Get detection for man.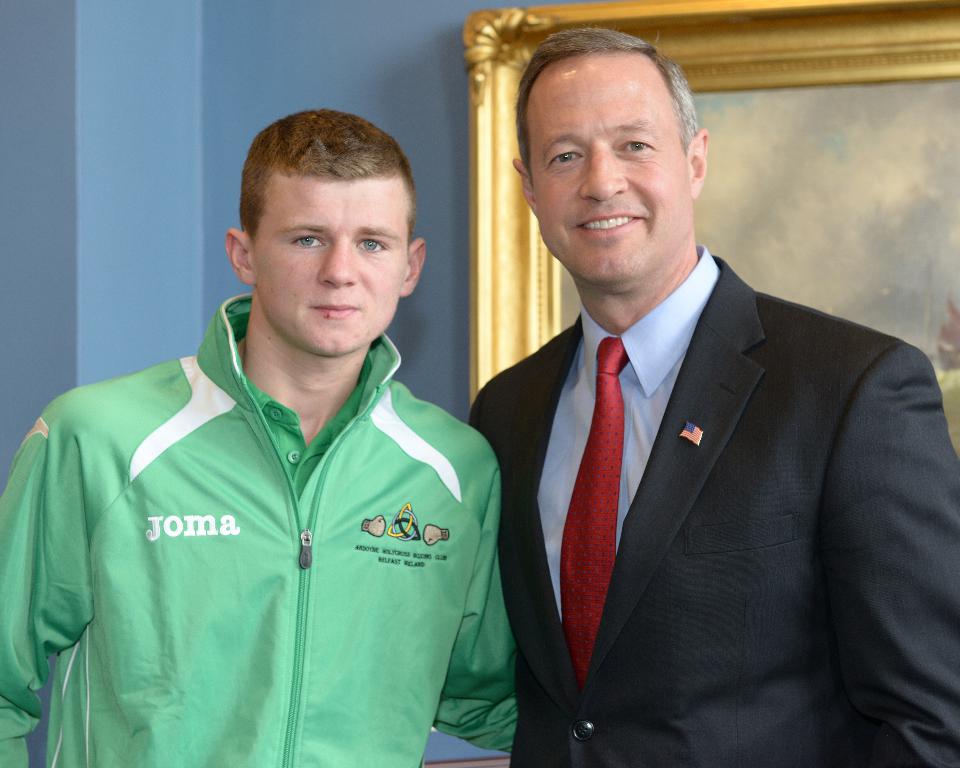
Detection: (x1=0, y1=107, x2=521, y2=767).
